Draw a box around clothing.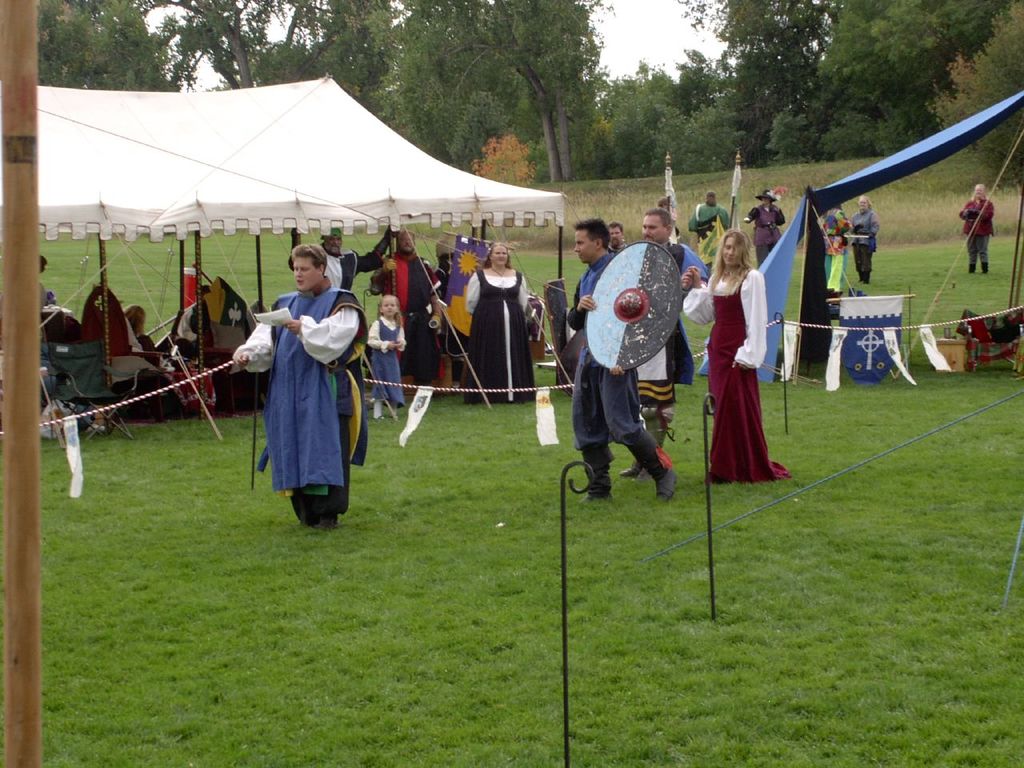
[left=470, top=263, right=534, bottom=398].
